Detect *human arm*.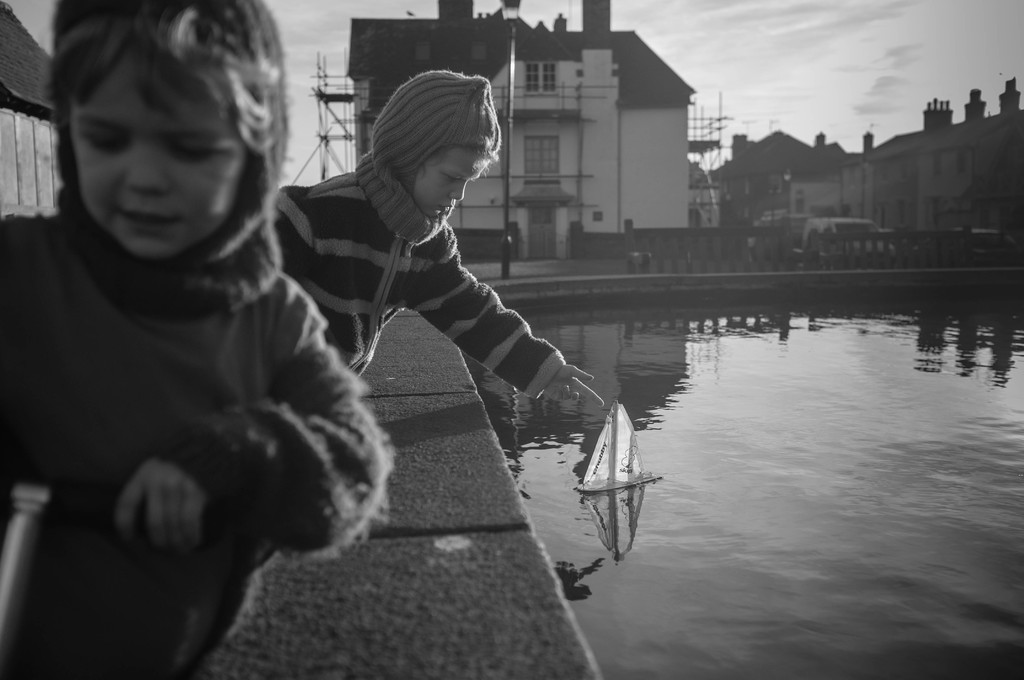
Detected at left=374, top=191, right=553, bottom=406.
